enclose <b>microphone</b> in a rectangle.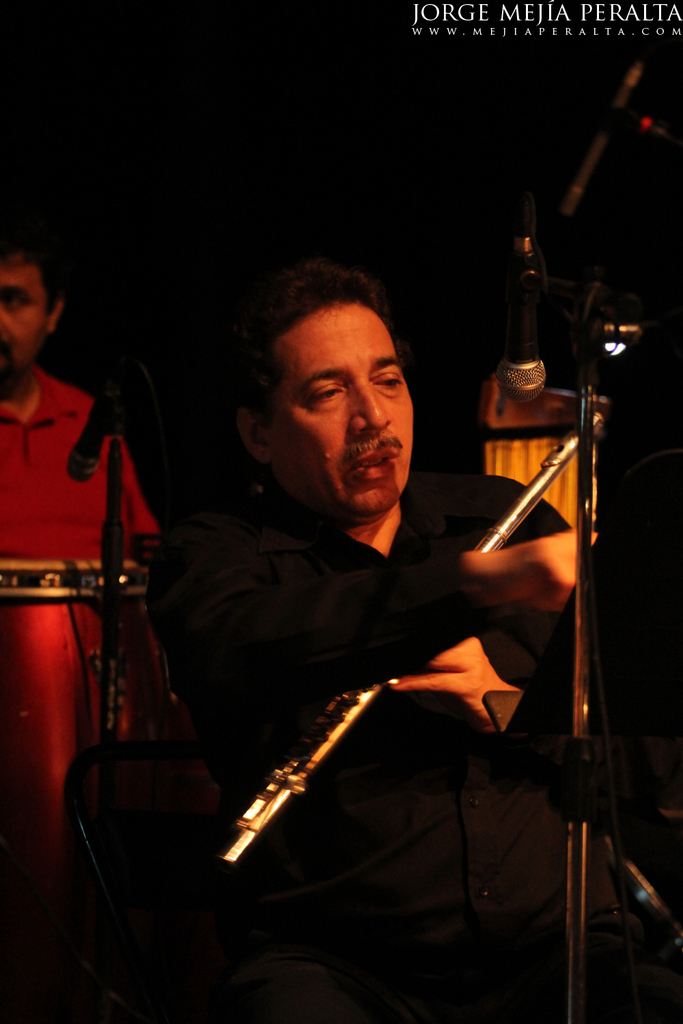
x1=542 y1=57 x2=656 y2=224.
